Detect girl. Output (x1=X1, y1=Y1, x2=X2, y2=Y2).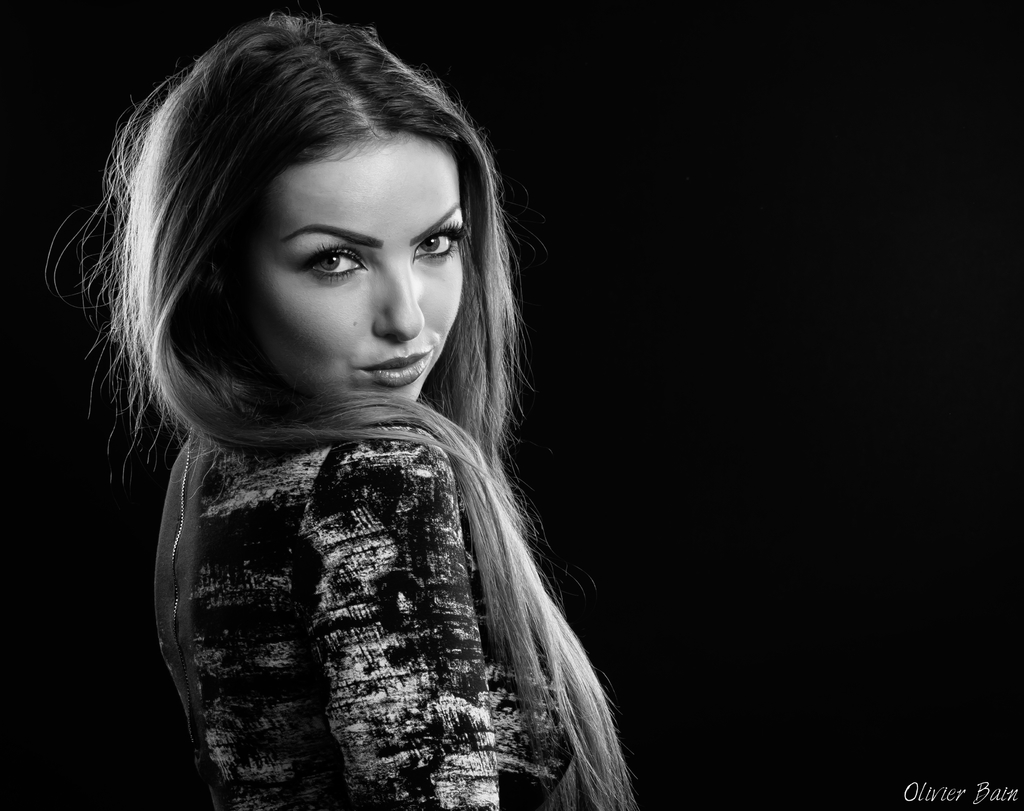
(x1=44, y1=2, x2=640, y2=810).
